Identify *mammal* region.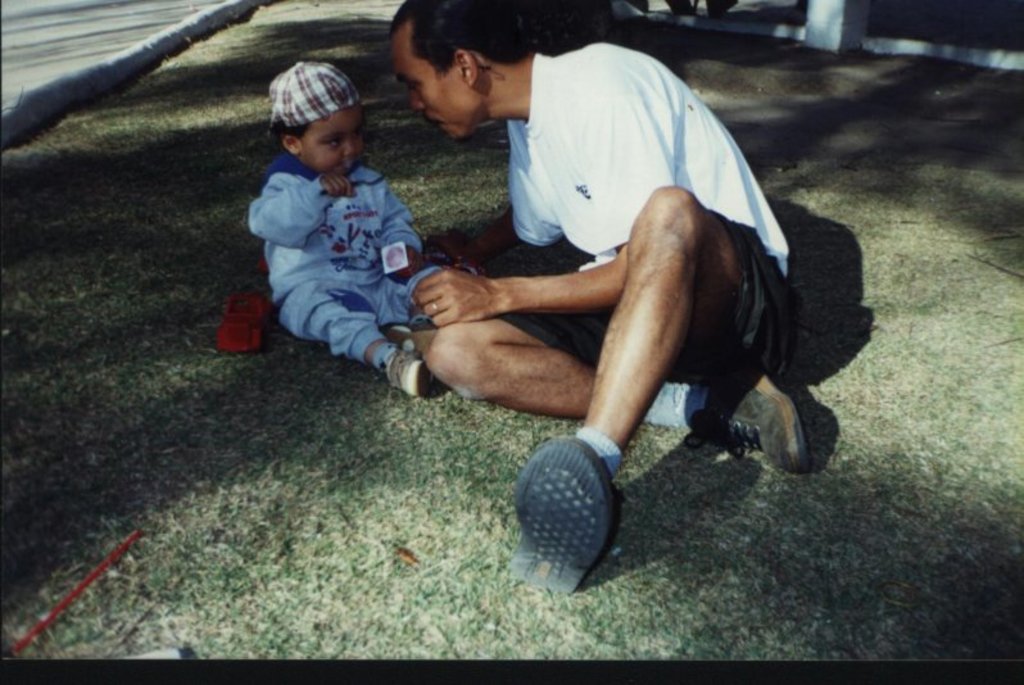
Region: select_region(389, 0, 814, 595).
